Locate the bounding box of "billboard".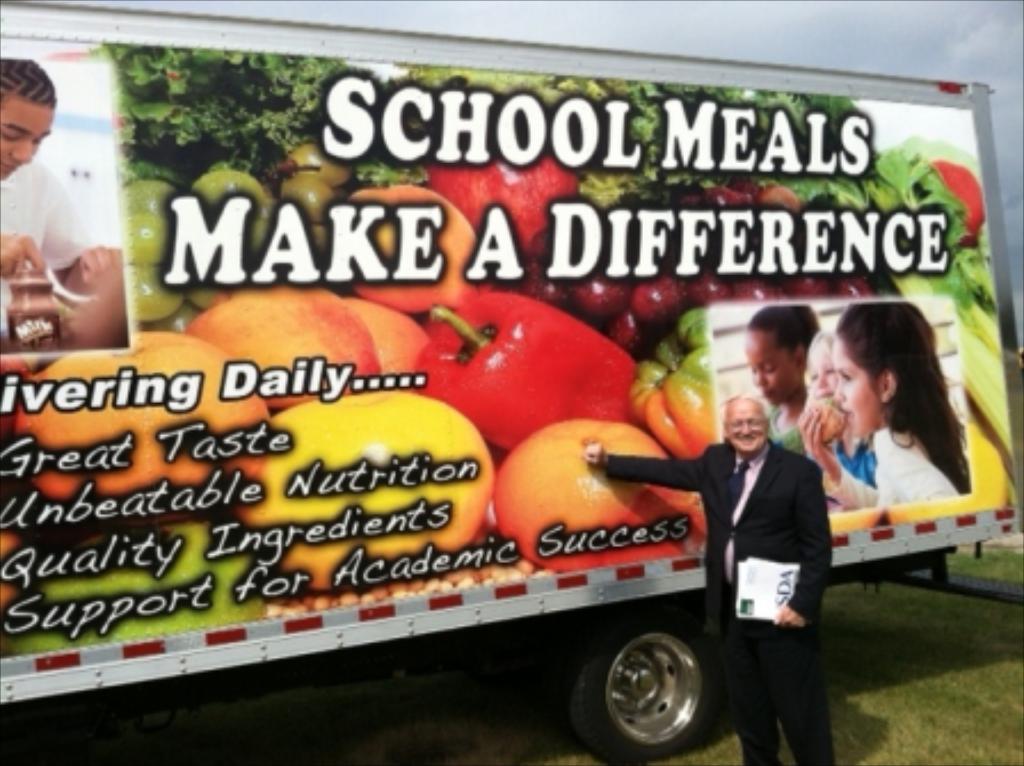
Bounding box: crop(0, 27, 1013, 713).
